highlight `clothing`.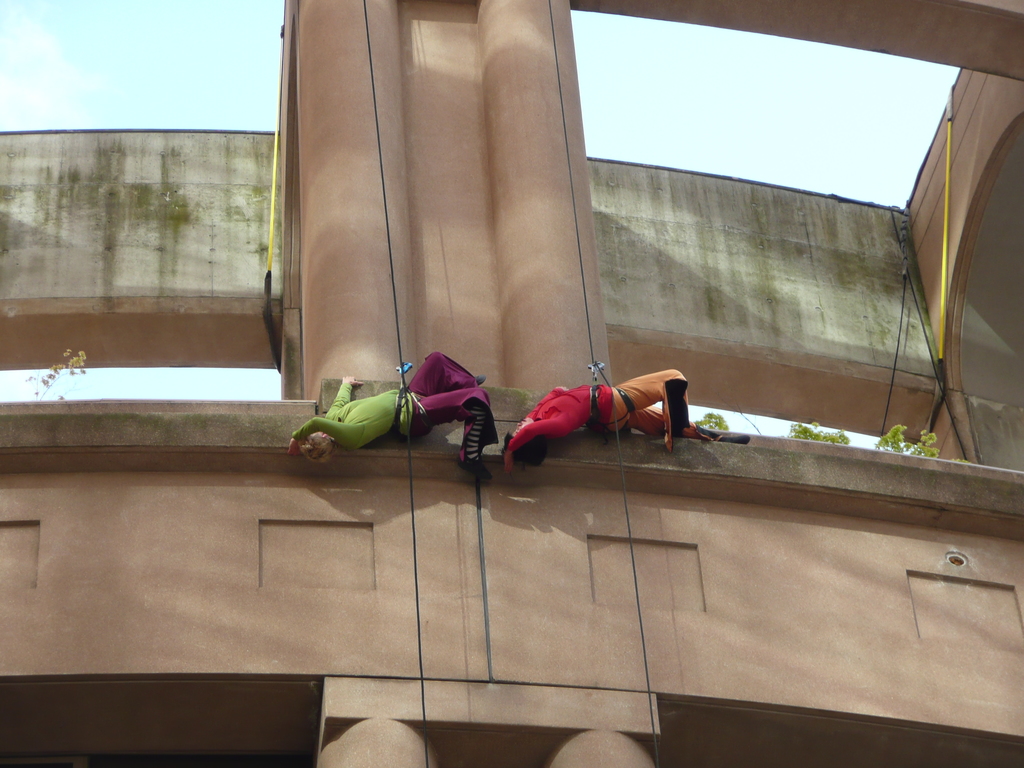
Highlighted region: select_region(289, 354, 498, 450).
